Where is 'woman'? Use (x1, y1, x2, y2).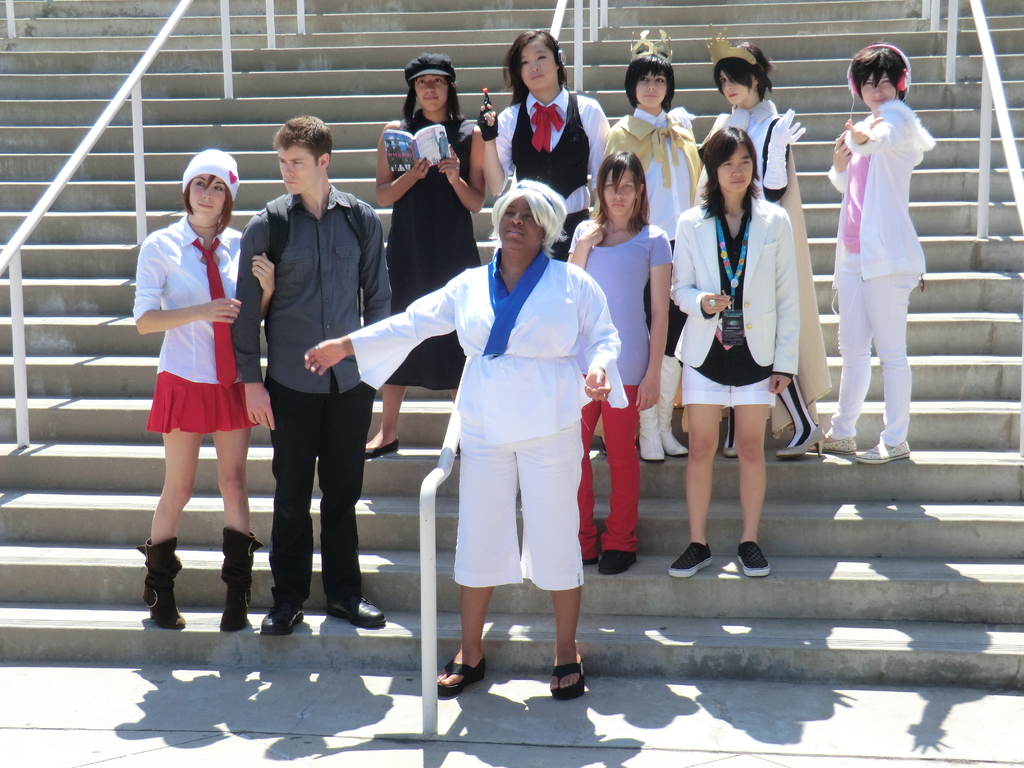
(474, 30, 614, 261).
